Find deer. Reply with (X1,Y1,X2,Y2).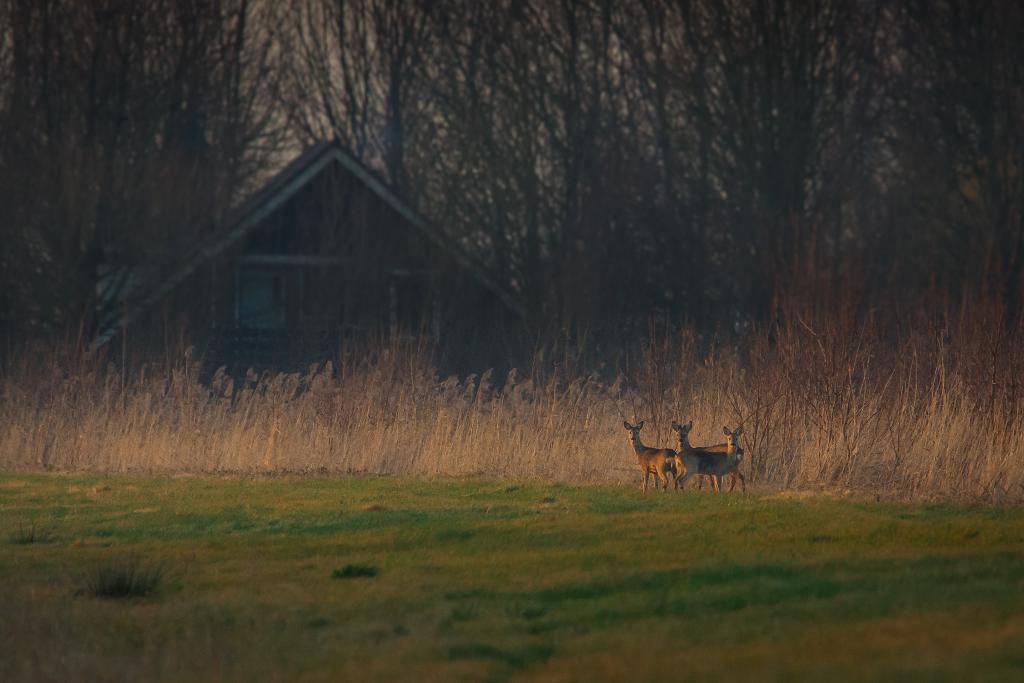
(621,418,676,486).
